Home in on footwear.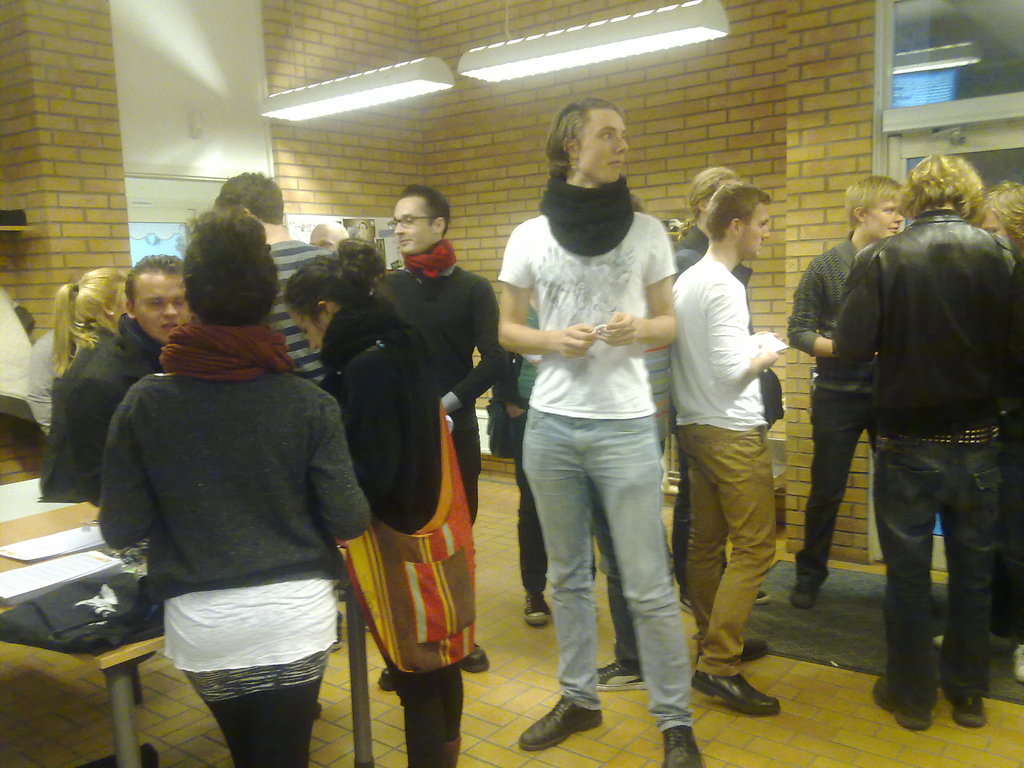
Homed in at (x1=787, y1=568, x2=825, y2=607).
